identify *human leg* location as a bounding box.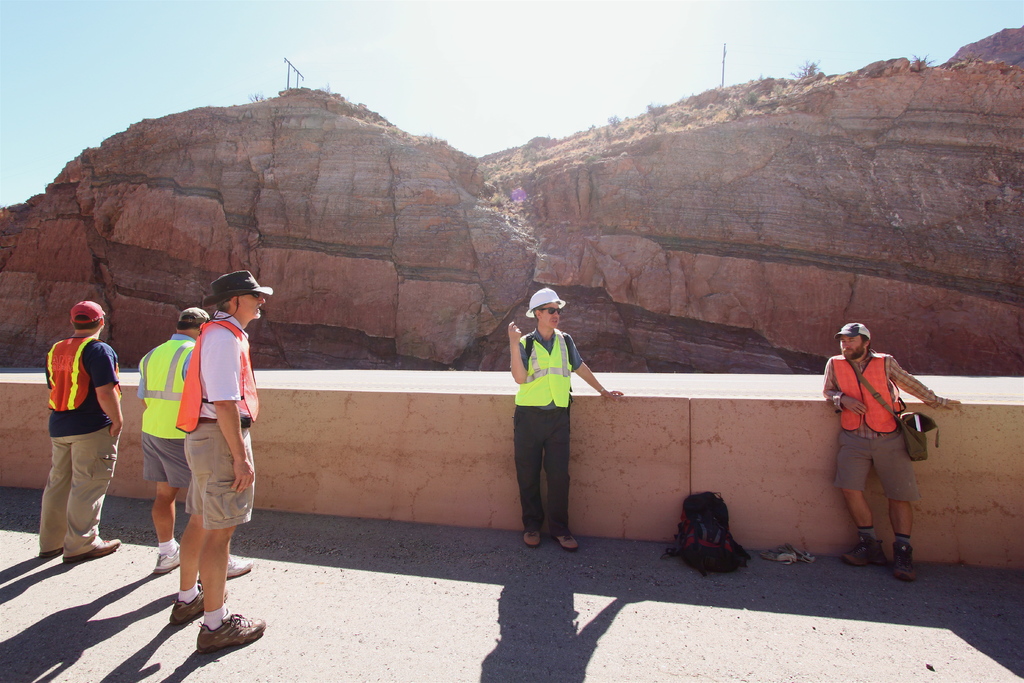
region(191, 434, 266, 662).
